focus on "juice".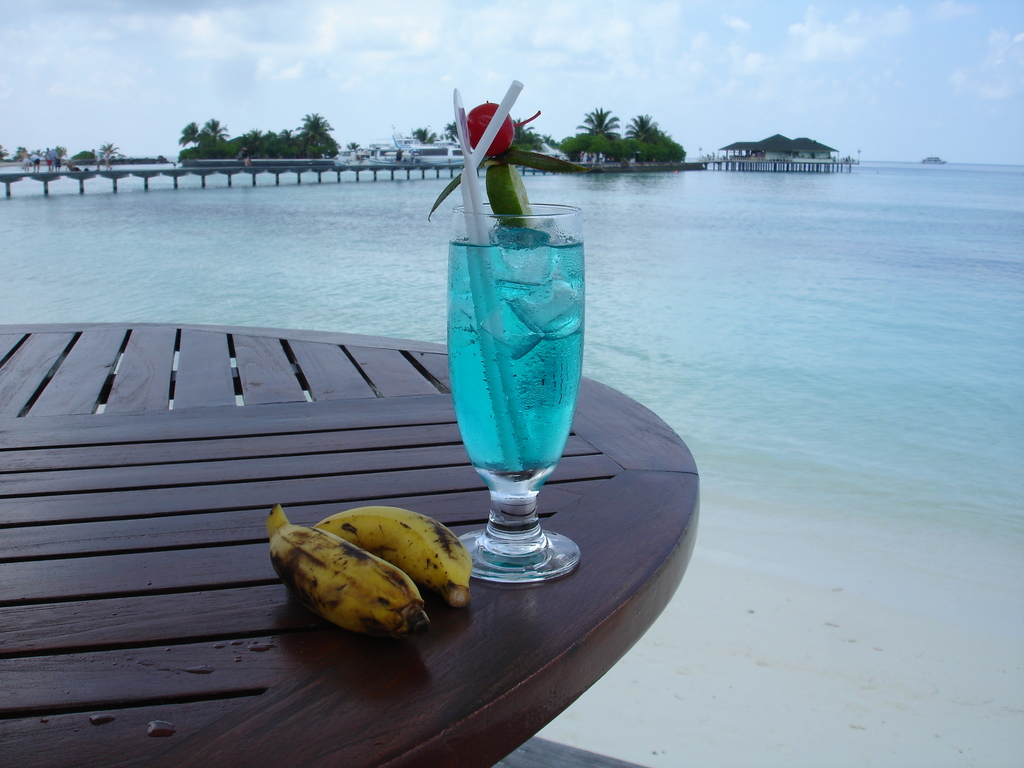
Focused at pyautogui.locateOnScreen(447, 204, 586, 508).
